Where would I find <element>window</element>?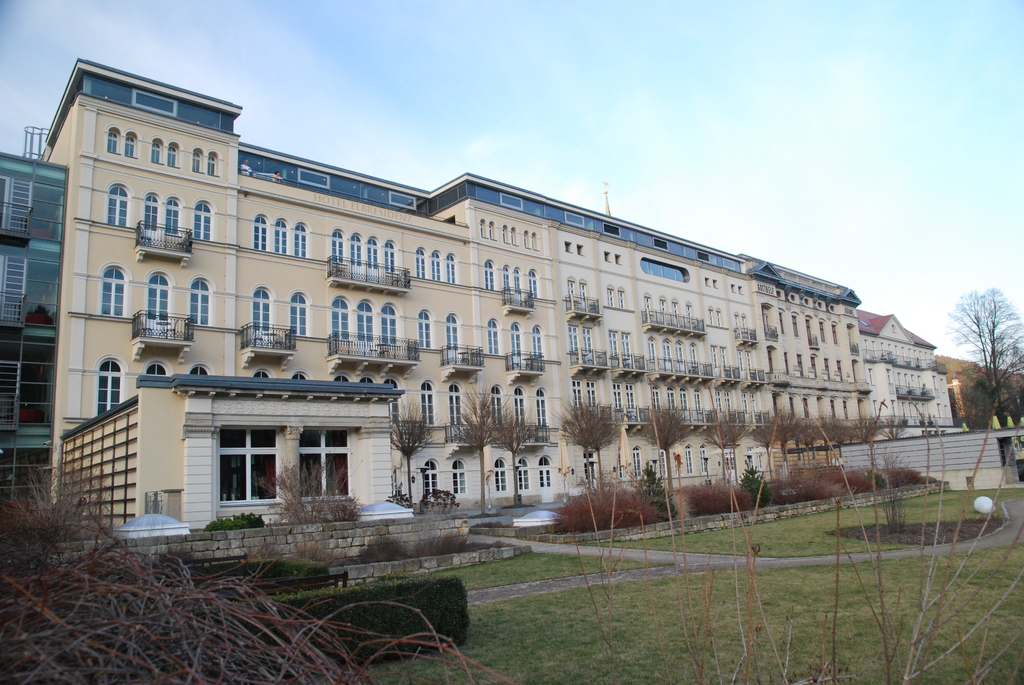
At 108:185:131:230.
